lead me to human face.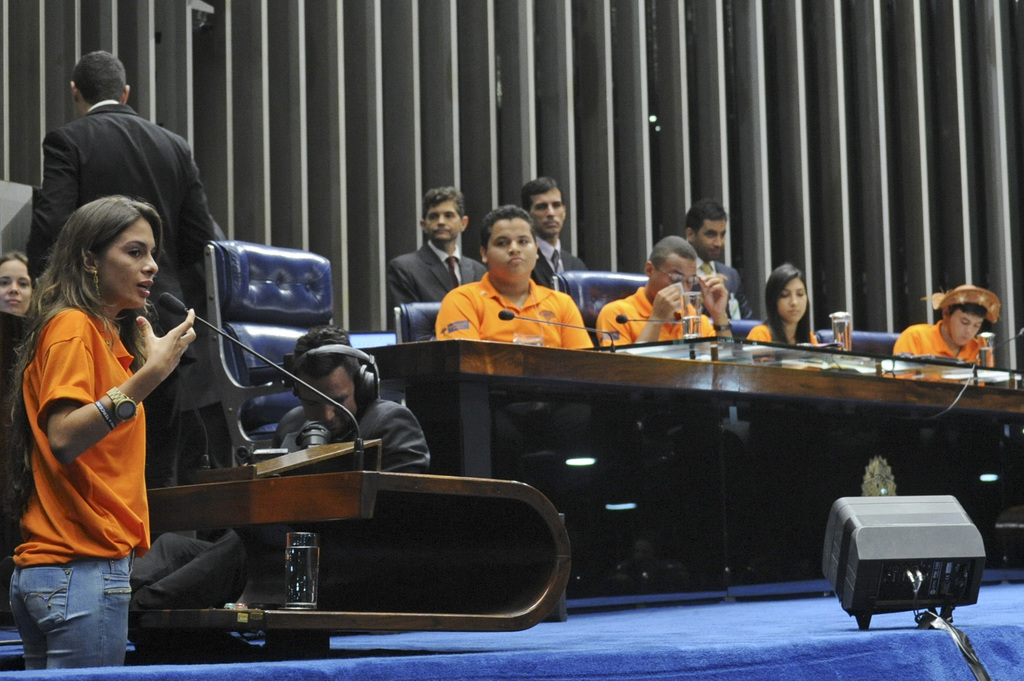
Lead to rect(649, 257, 698, 298).
